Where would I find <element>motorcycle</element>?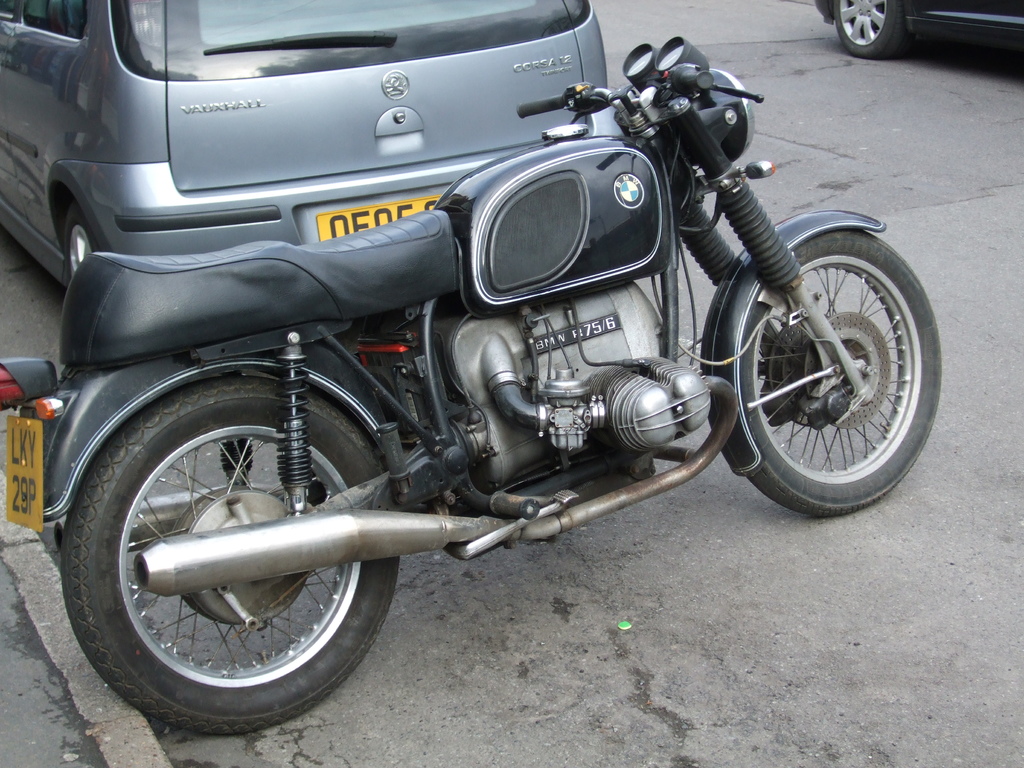
At select_region(0, 0, 925, 735).
